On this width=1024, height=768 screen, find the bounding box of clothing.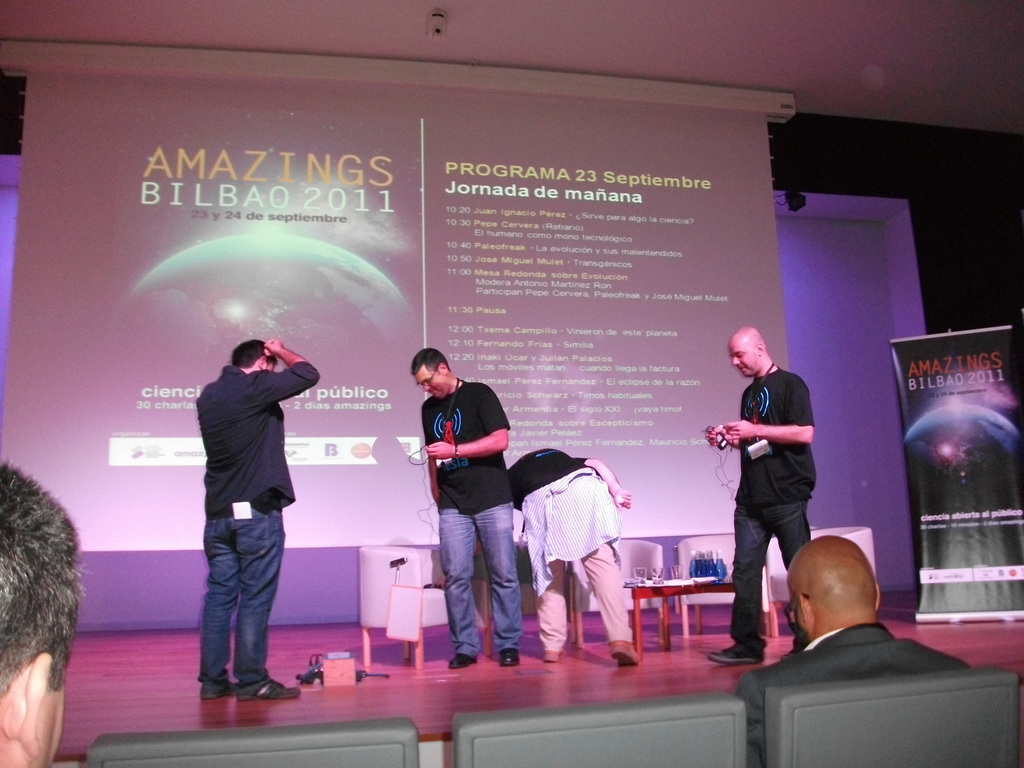
Bounding box: (left=728, top=364, right=824, bottom=657).
